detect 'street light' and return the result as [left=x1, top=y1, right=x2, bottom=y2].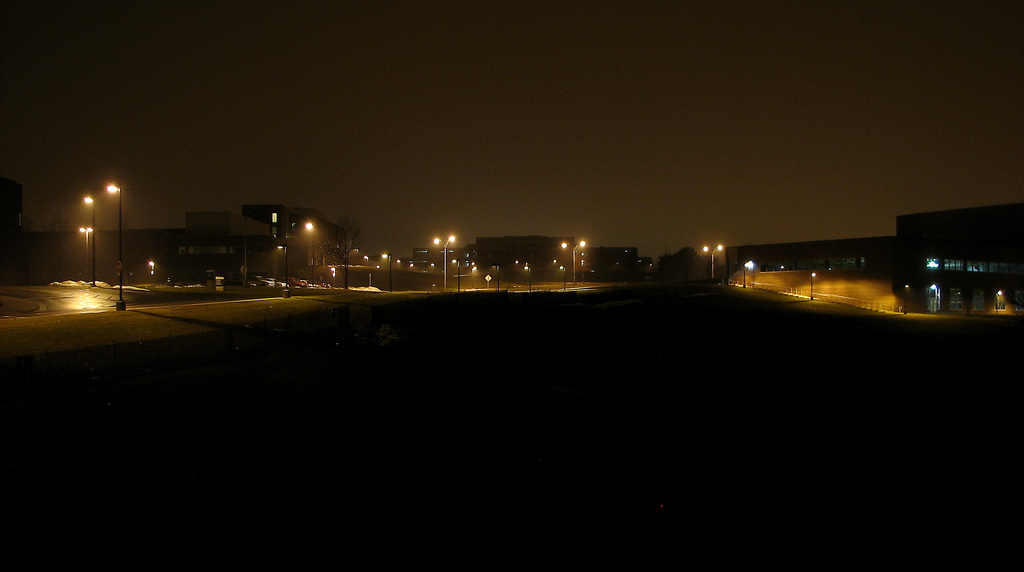
[left=559, top=239, right=586, bottom=283].
